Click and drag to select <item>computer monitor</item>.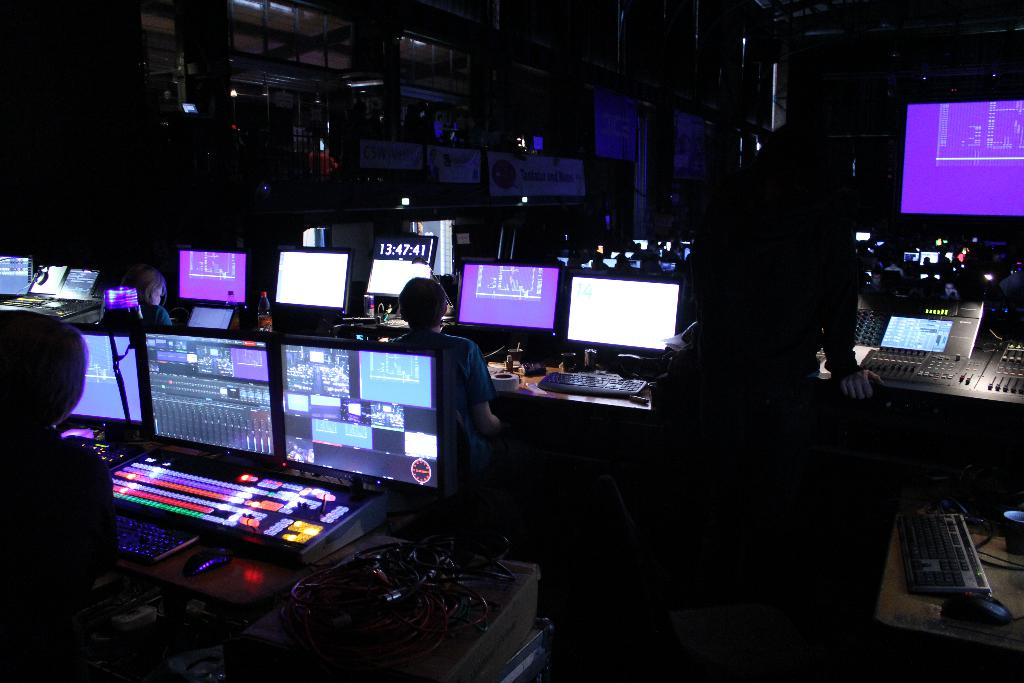
Selection: box=[272, 243, 351, 313].
